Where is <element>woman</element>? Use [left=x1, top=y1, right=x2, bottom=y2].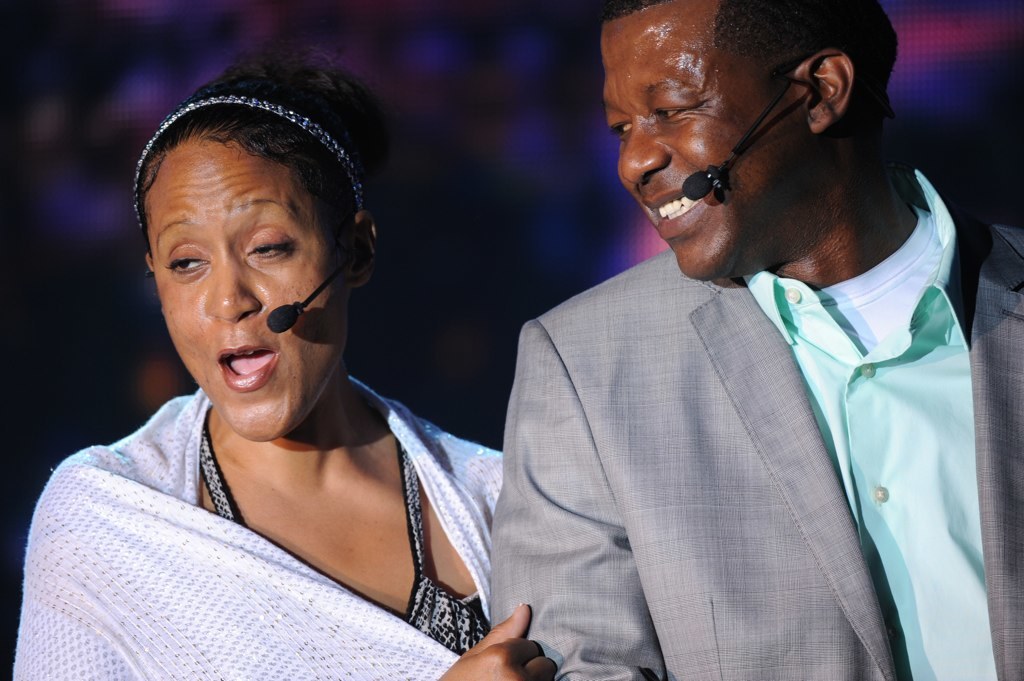
[left=26, top=37, right=546, bottom=670].
